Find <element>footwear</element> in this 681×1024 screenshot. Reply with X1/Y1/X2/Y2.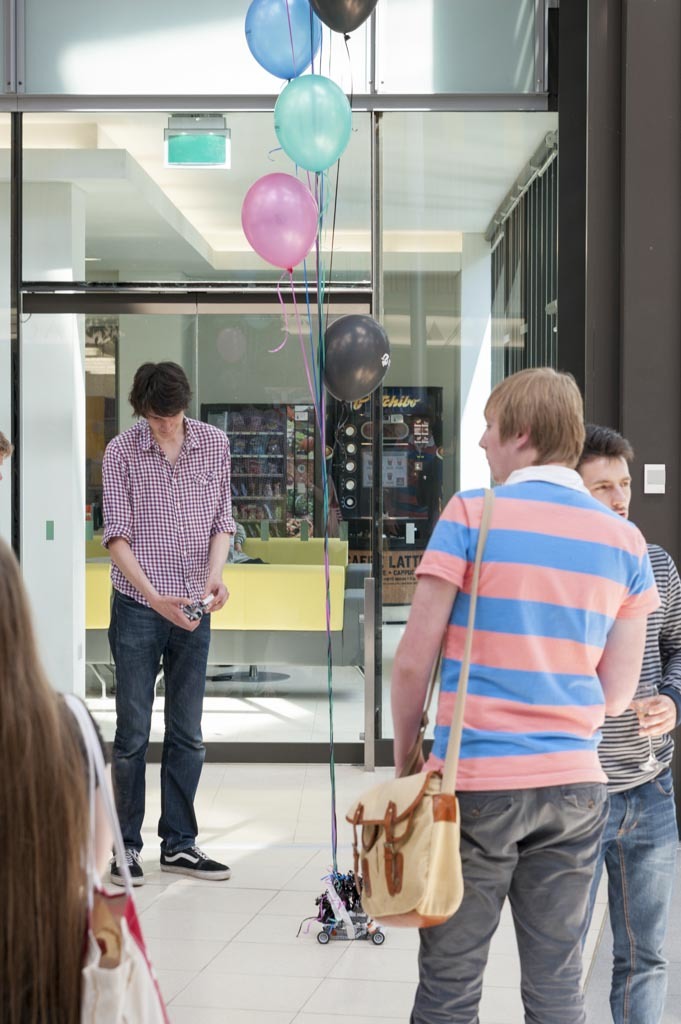
155/823/219/896.
